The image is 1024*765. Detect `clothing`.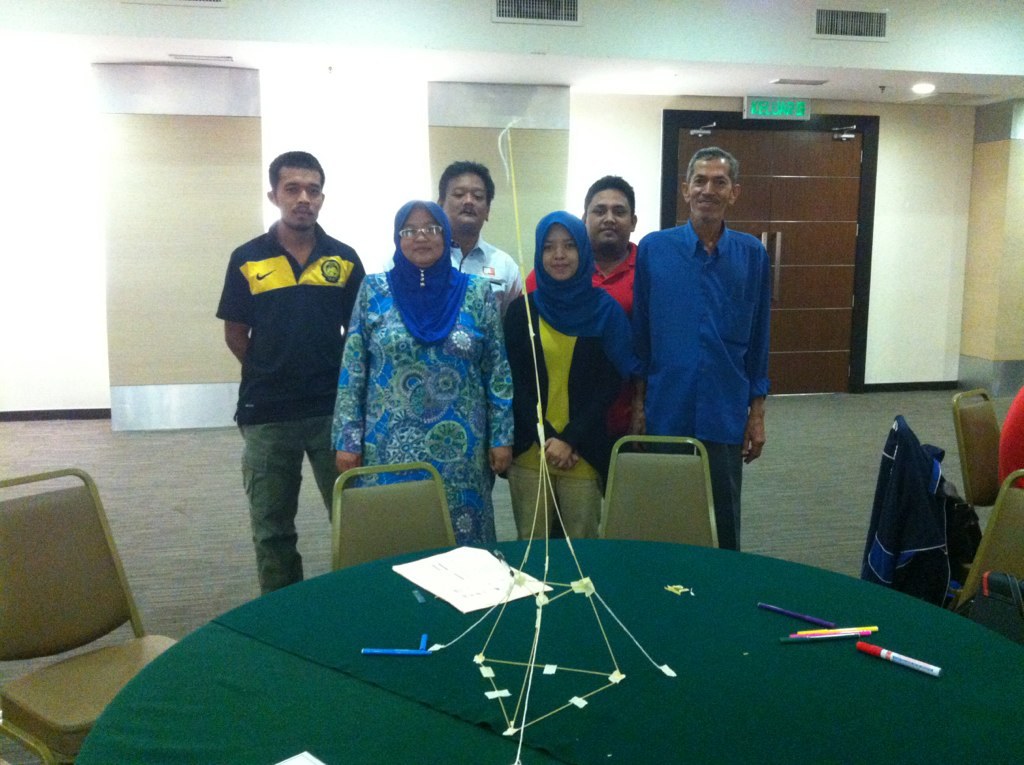
Detection: Rect(216, 205, 351, 571).
